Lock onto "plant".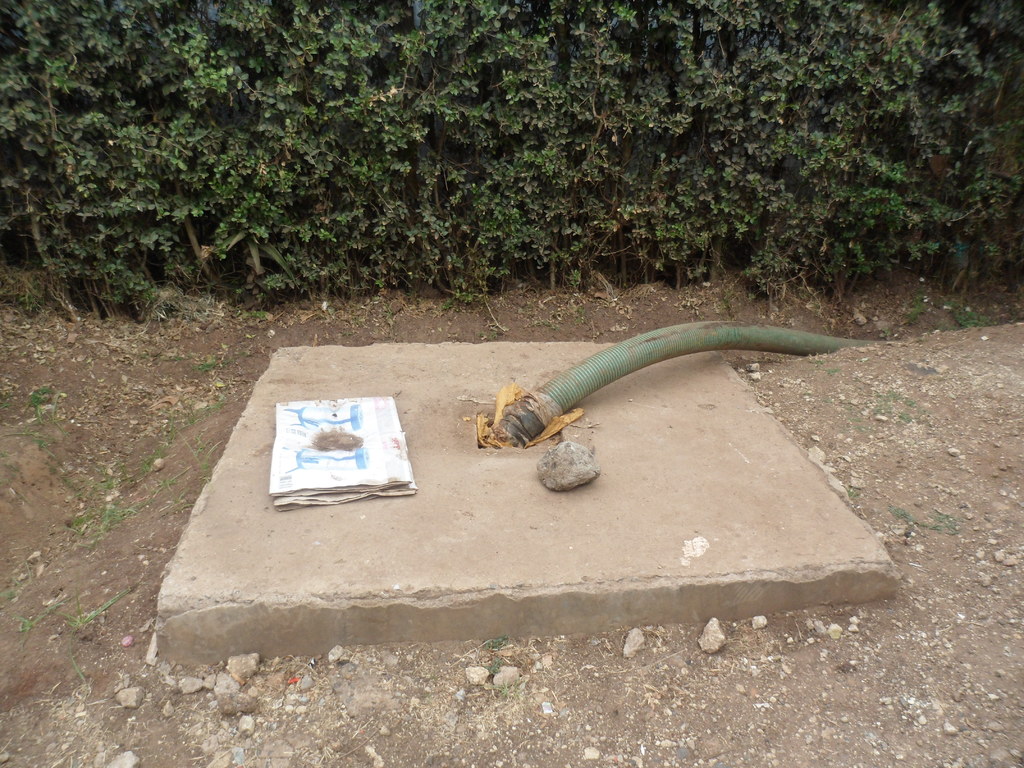
Locked: [851, 373, 862, 382].
